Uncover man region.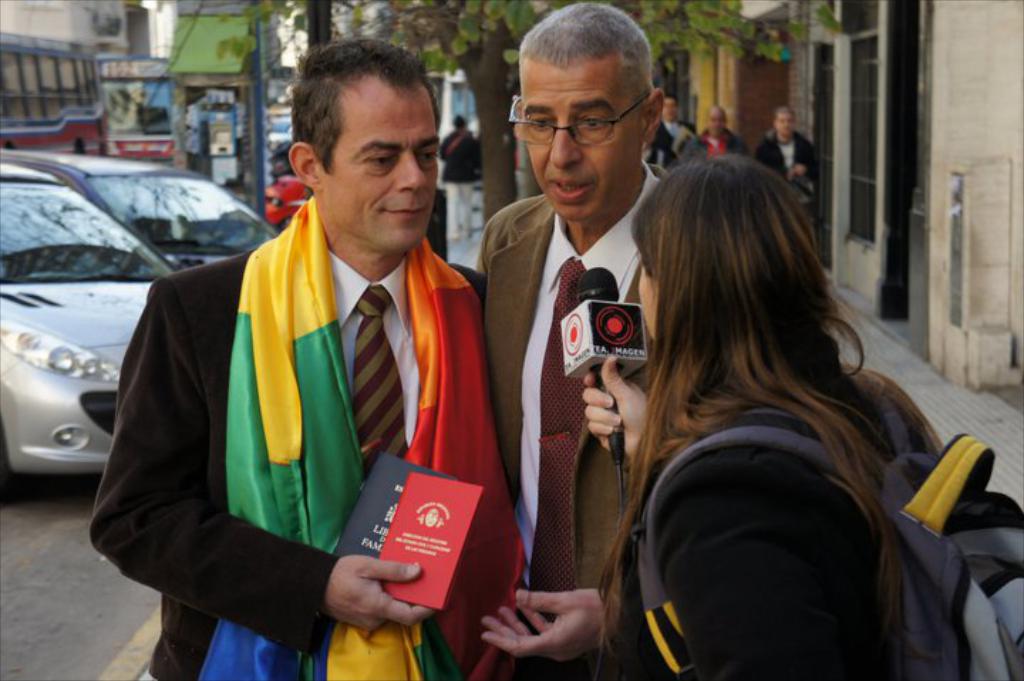
Uncovered: bbox=(754, 105, 823, 249).
